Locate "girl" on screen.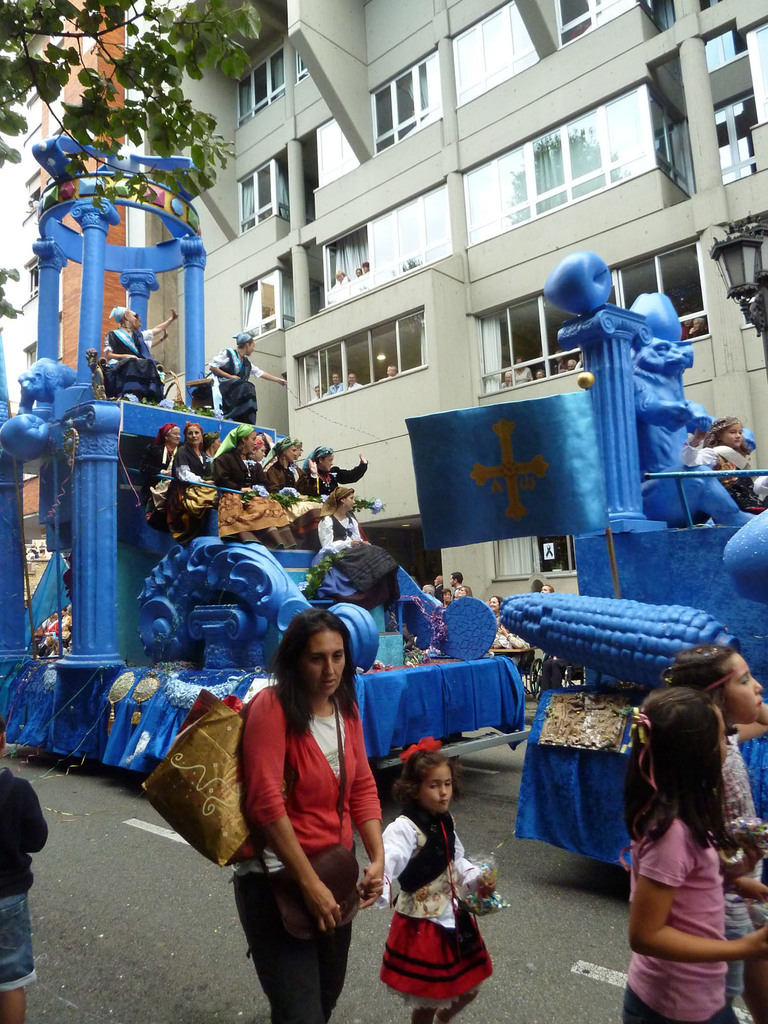
On screen at [618,681,767,1023].
